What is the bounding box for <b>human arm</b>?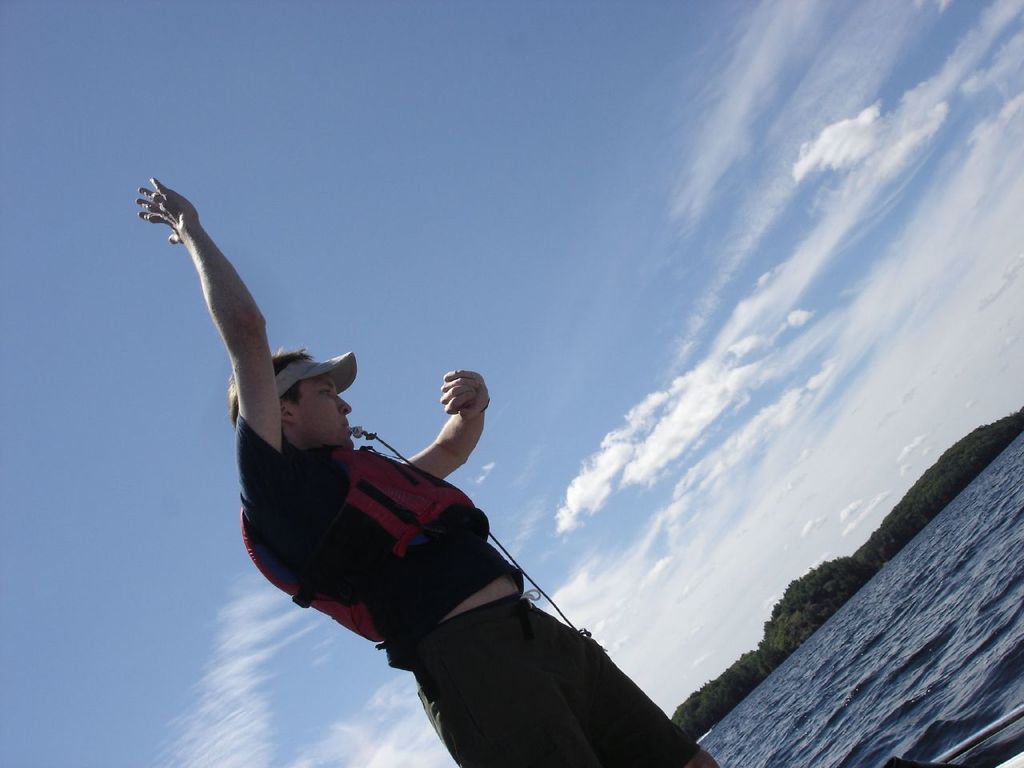
x1=126, y1=170, x2=286, y2=578.
